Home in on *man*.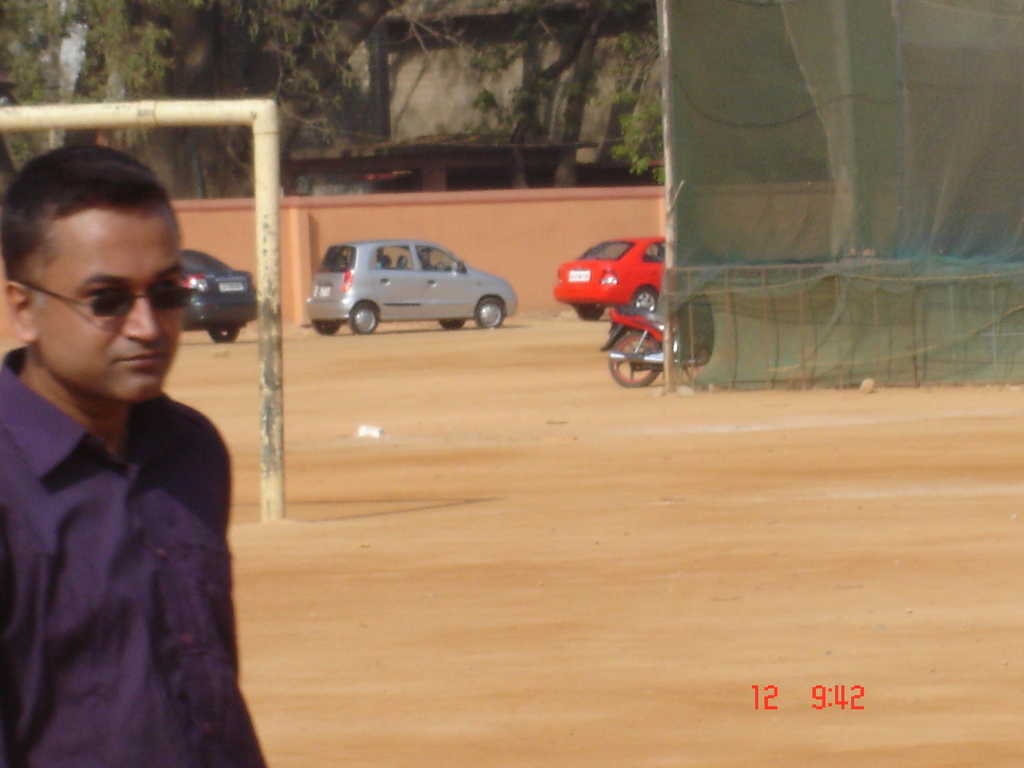
Homed in at 0/169/263/760.
